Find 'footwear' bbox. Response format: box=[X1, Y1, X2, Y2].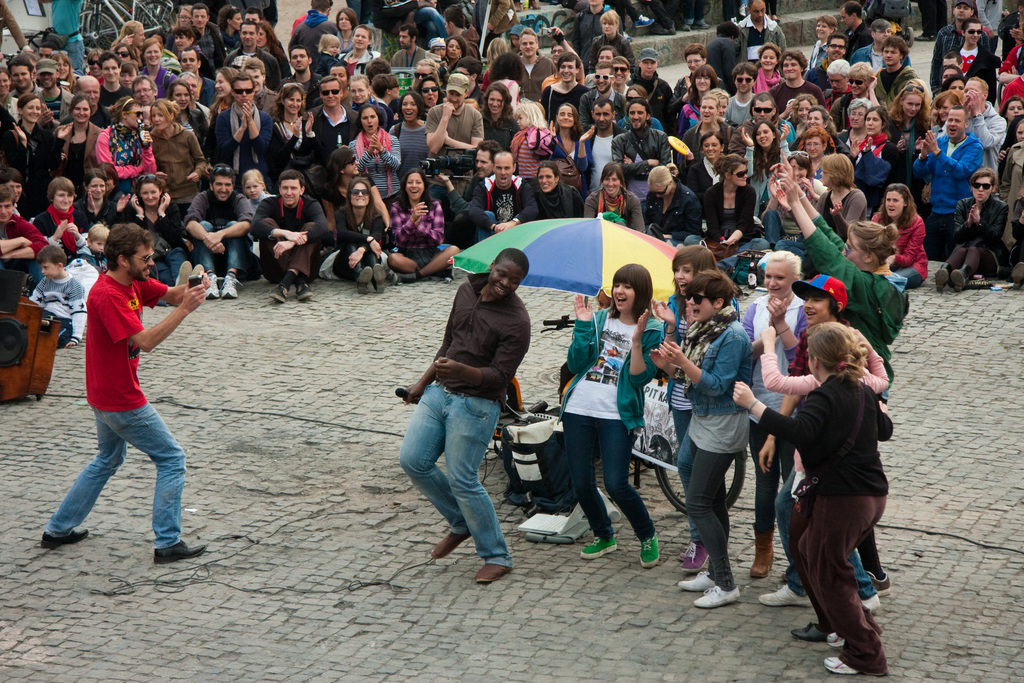
box=[39, 529, 94, 552].
